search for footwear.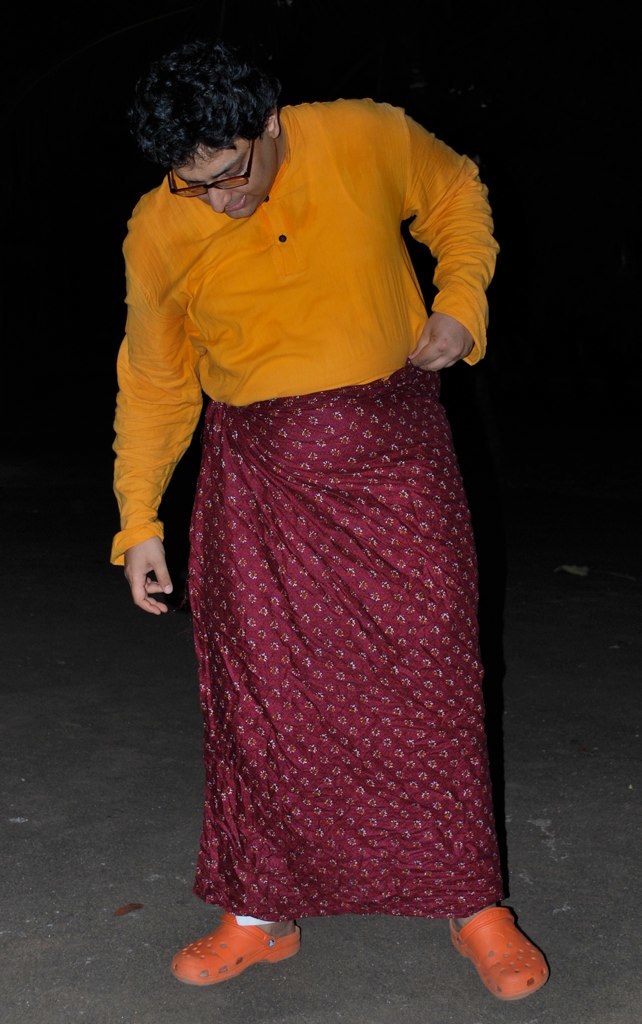
Found at box=[172, 909, 301, 985].
